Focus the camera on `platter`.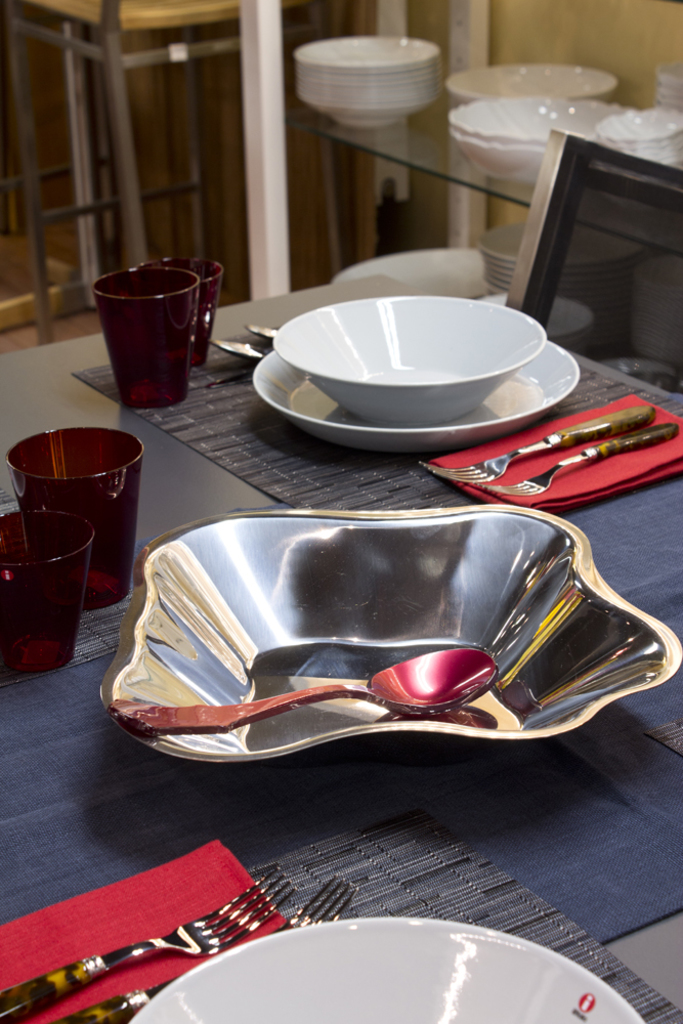
Focus region: <box>250,337,571,451</box>.
